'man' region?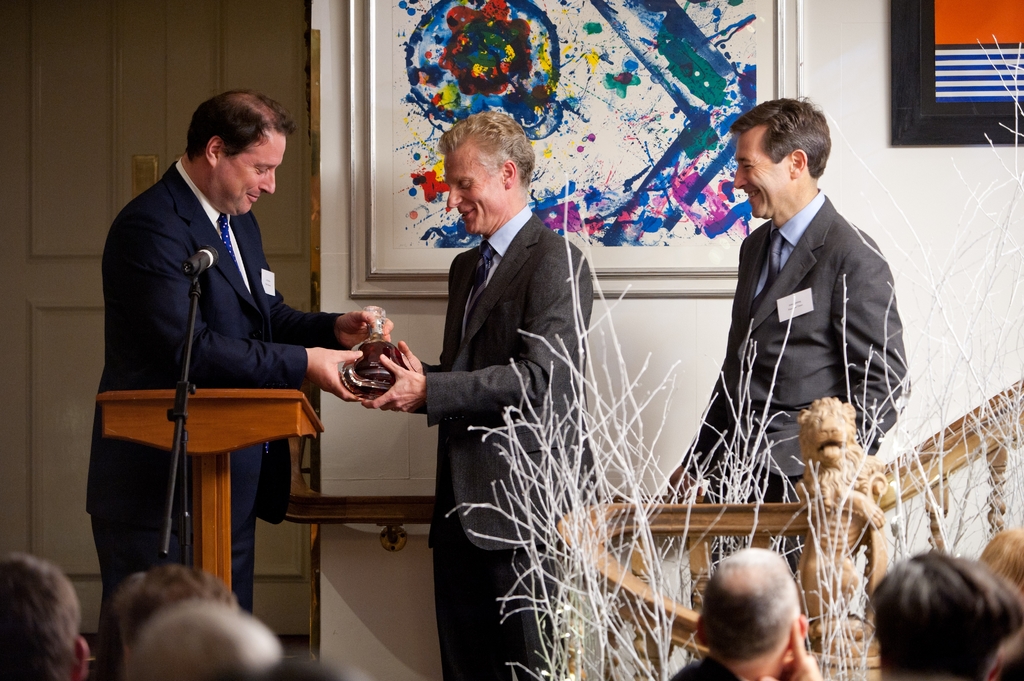
detection(85, 93, 399, 680)
